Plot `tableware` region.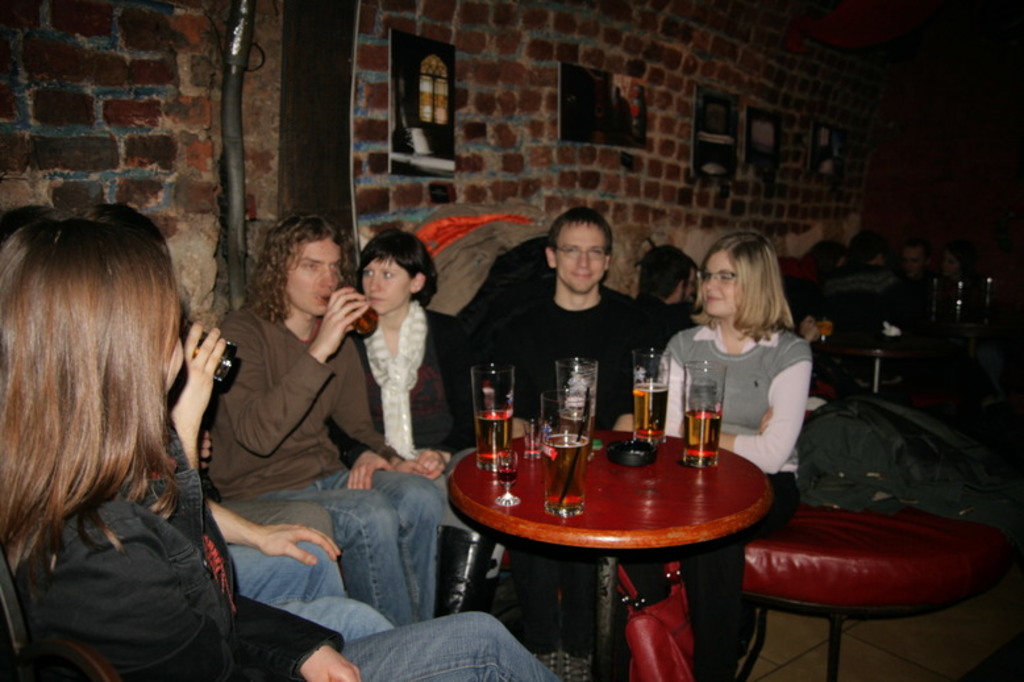
Plotted at (684,353,728,470).
